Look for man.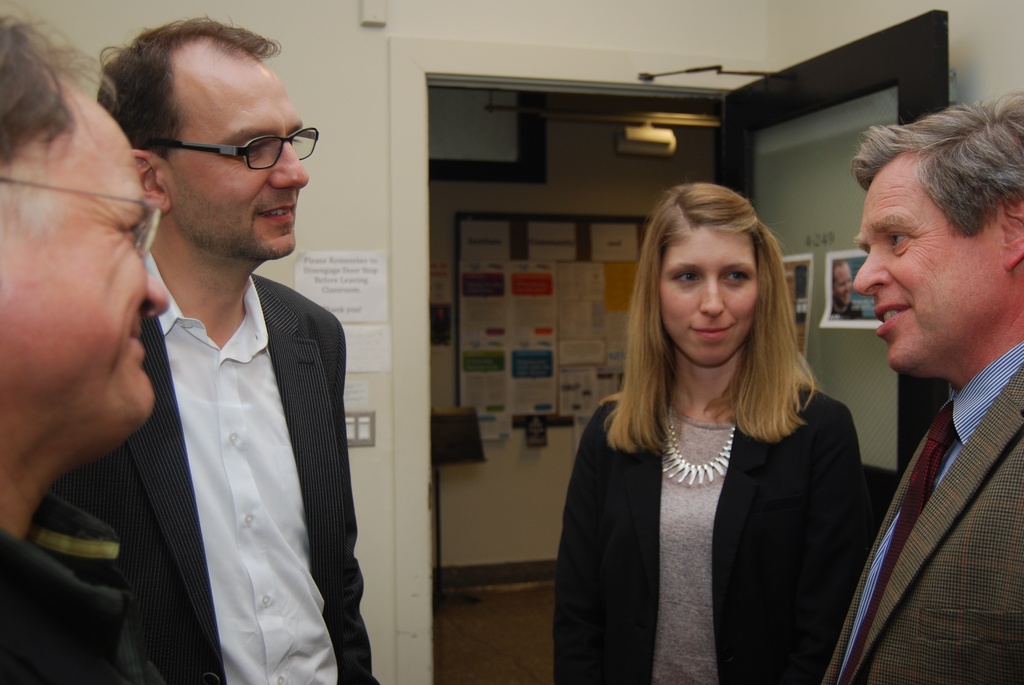
Found: 799/125/1023/684.
